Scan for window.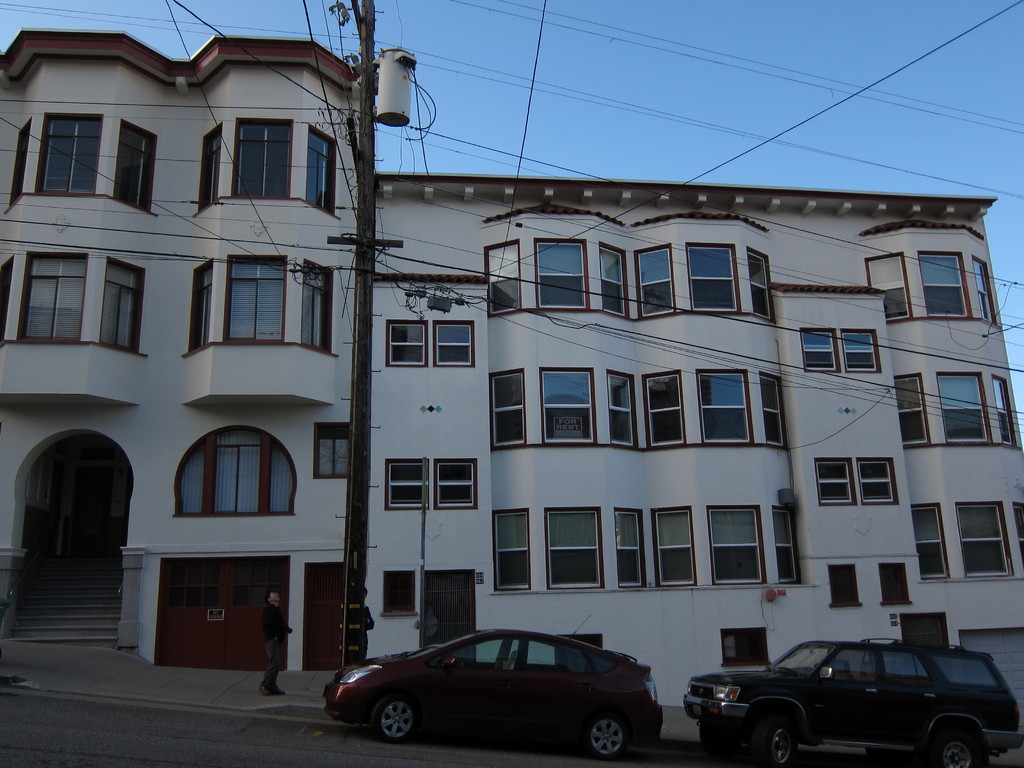
Scan result: region(40, 109, 103, 197).
